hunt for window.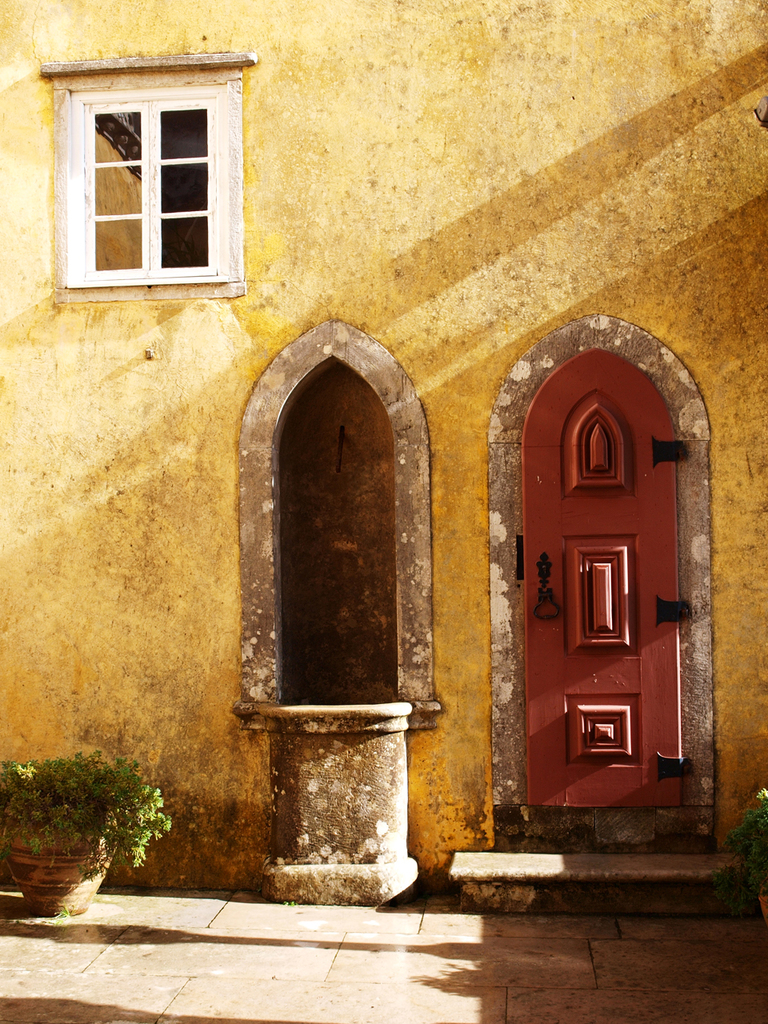
Hunted down at 274,354,394,714.
